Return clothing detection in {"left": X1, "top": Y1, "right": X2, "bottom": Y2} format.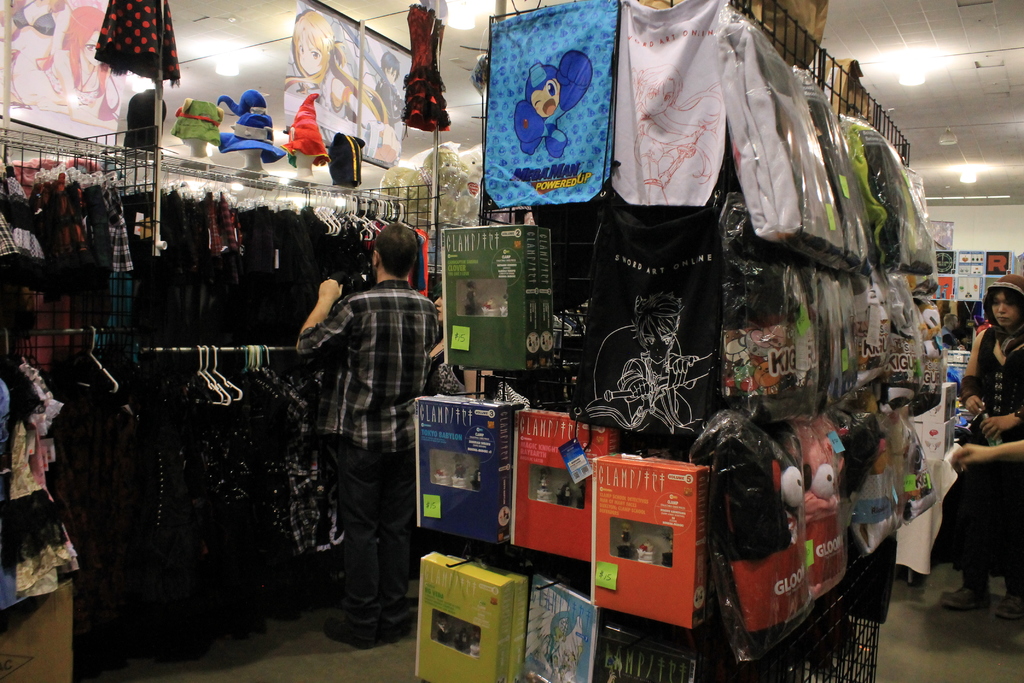
{"left": 291, "top": 207, "right": 438, "bottom": 646}.
